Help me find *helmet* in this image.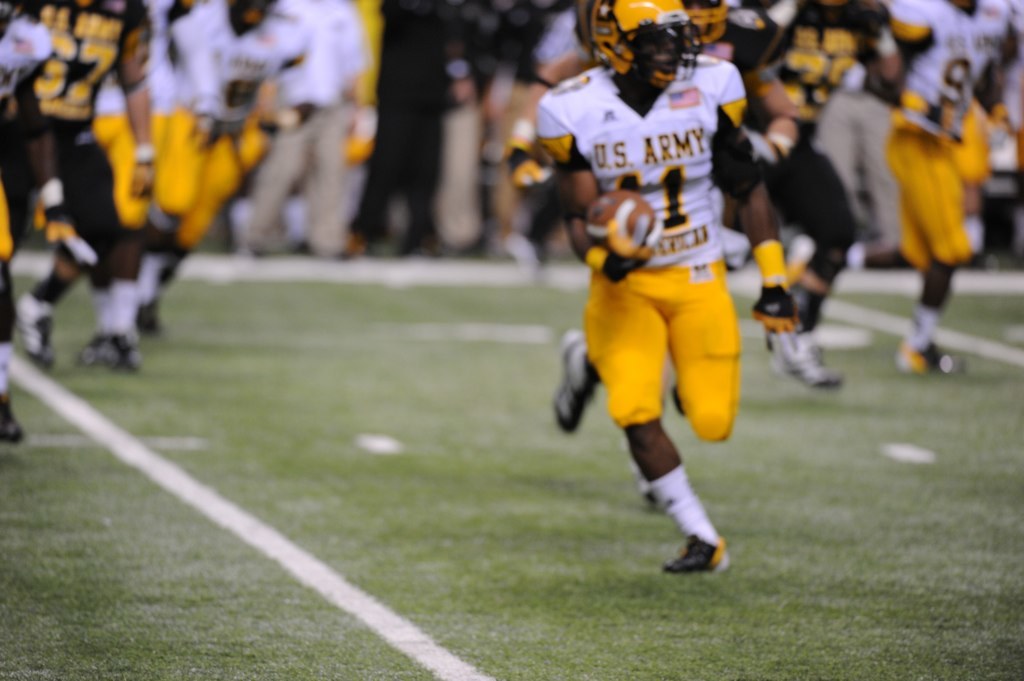
Found it: [x1=606, y1=15, x2=716, y2=73].
